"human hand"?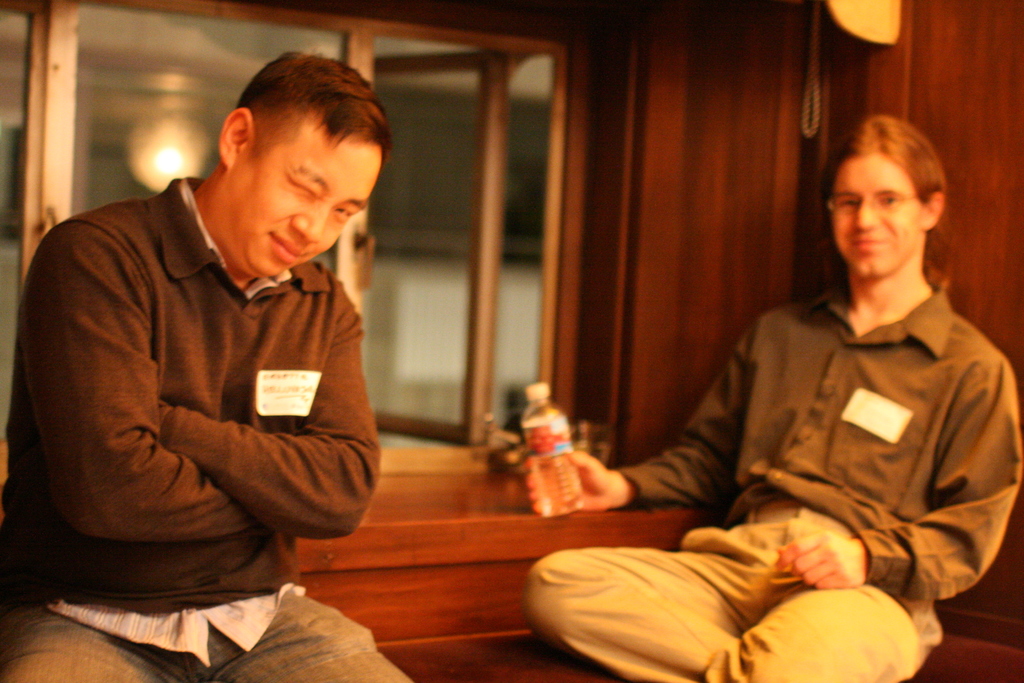
[left=527, top=449, right=621, bottom=515]
